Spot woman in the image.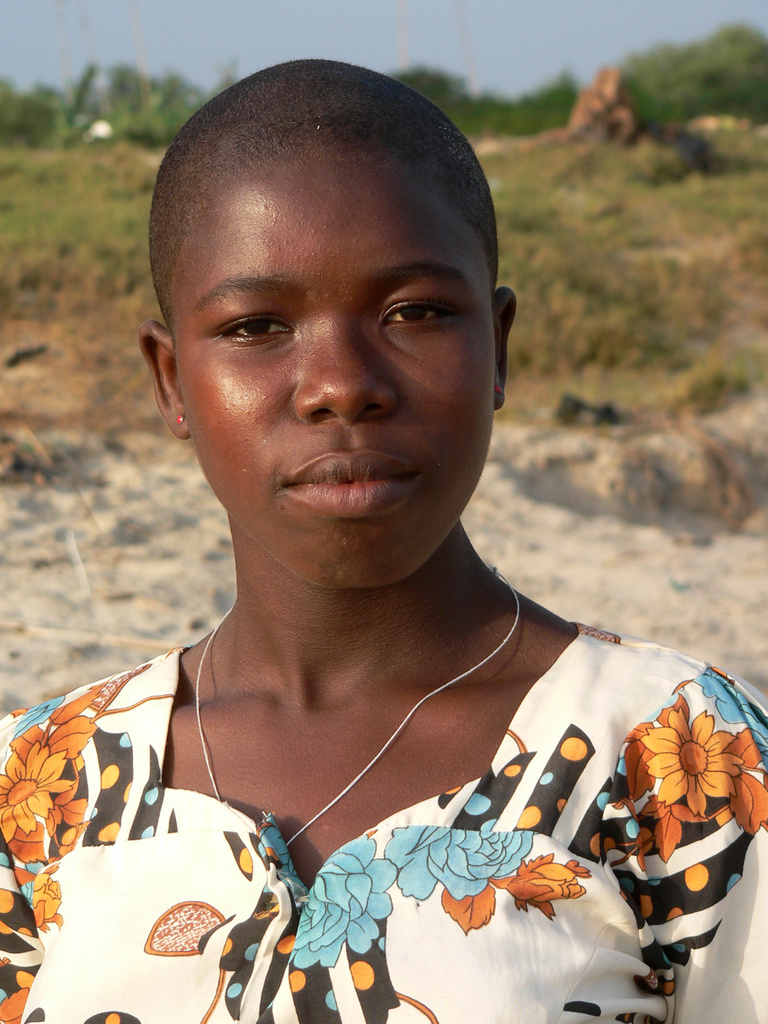
woman found at {"x1": 0, "y1": 60, "x2": 767, "y2": 1023}.
